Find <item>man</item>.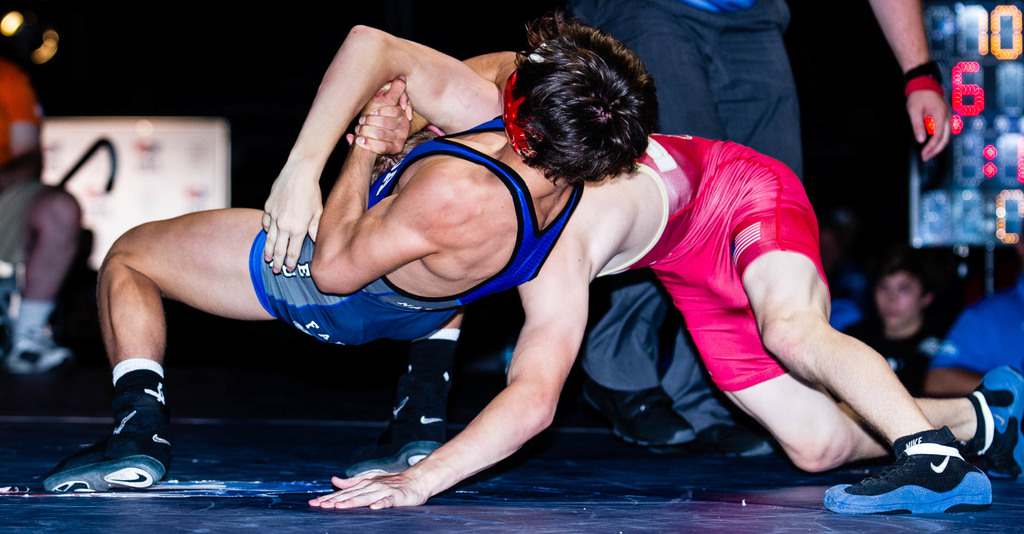
29,5,657,494.
